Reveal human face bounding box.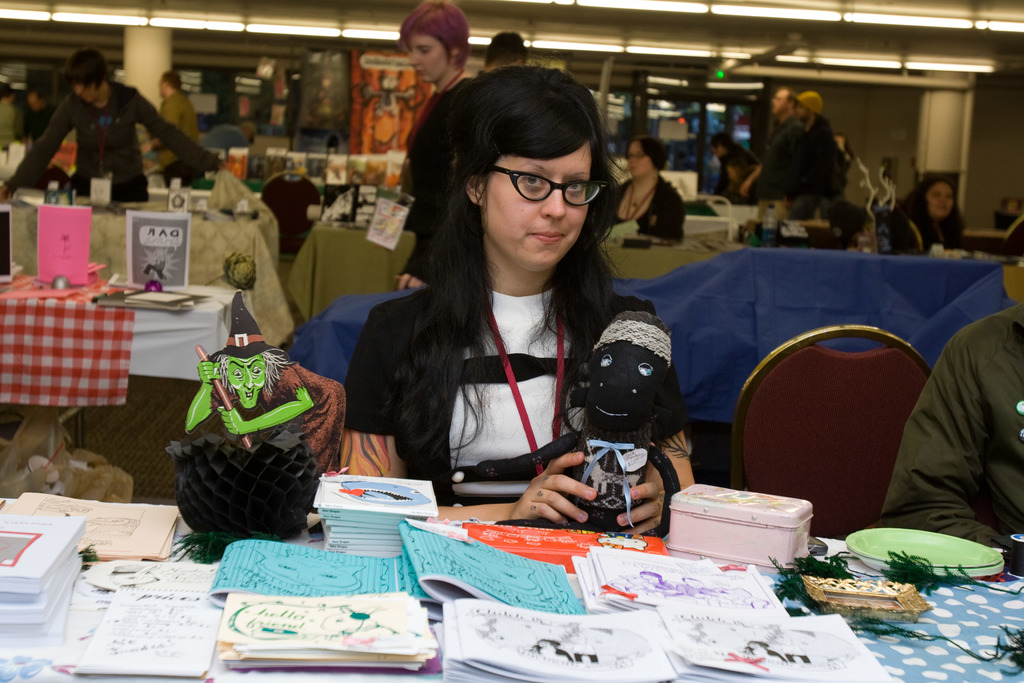
Revealed: (x1=770, y1=93, x2=785, y2=114).
